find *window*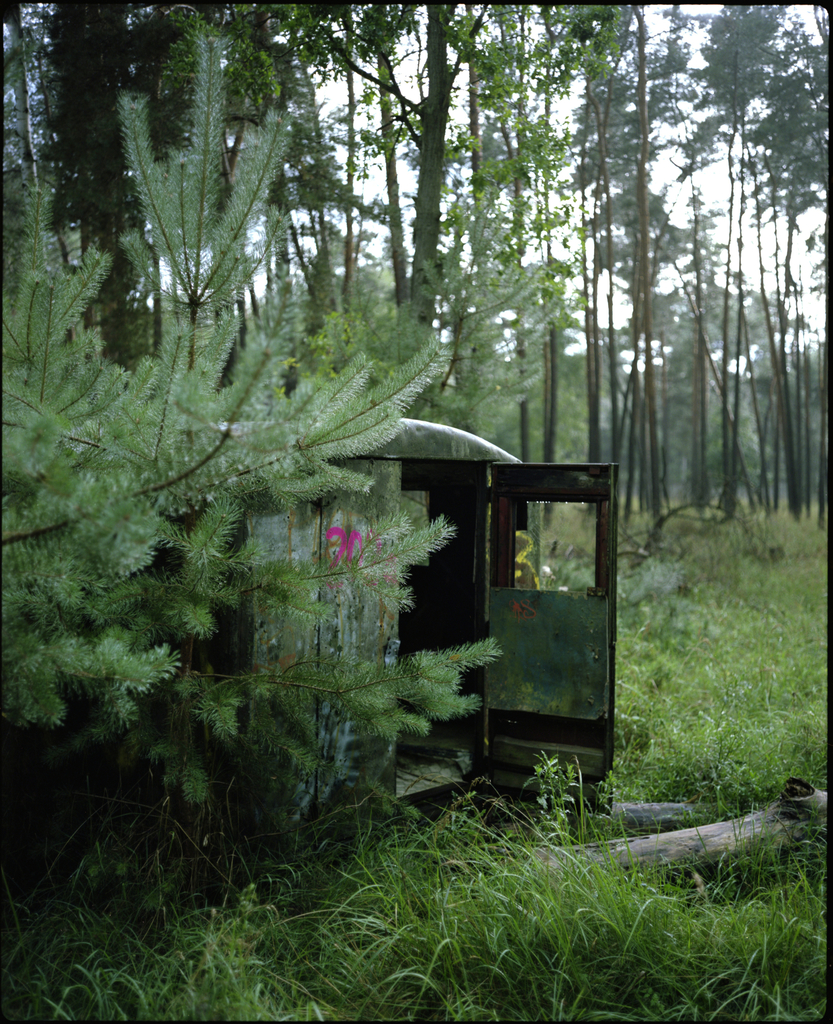
<bbox>494, 486, 607, 604</bbox>
